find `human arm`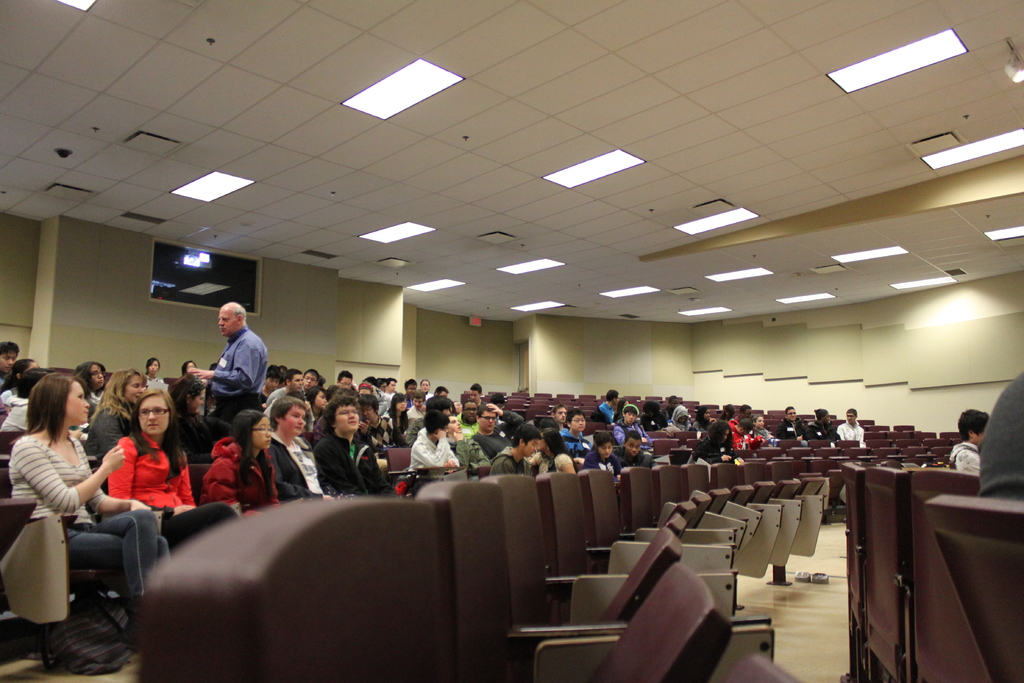
613:457:623:479
